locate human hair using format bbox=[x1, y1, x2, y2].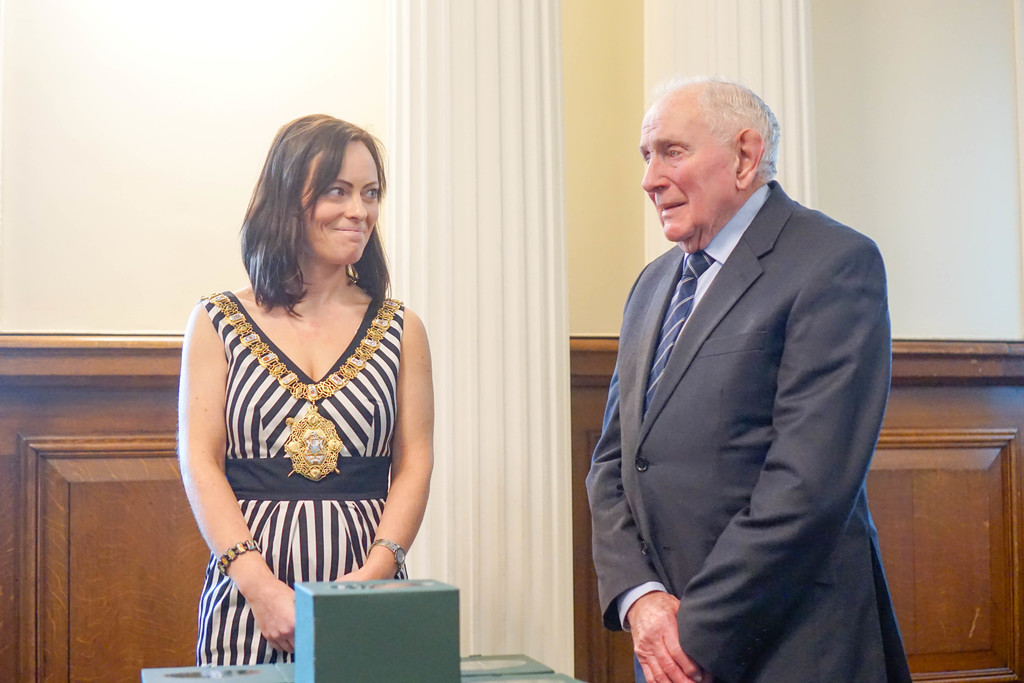
bbox=[696, 78, 783, 179].
